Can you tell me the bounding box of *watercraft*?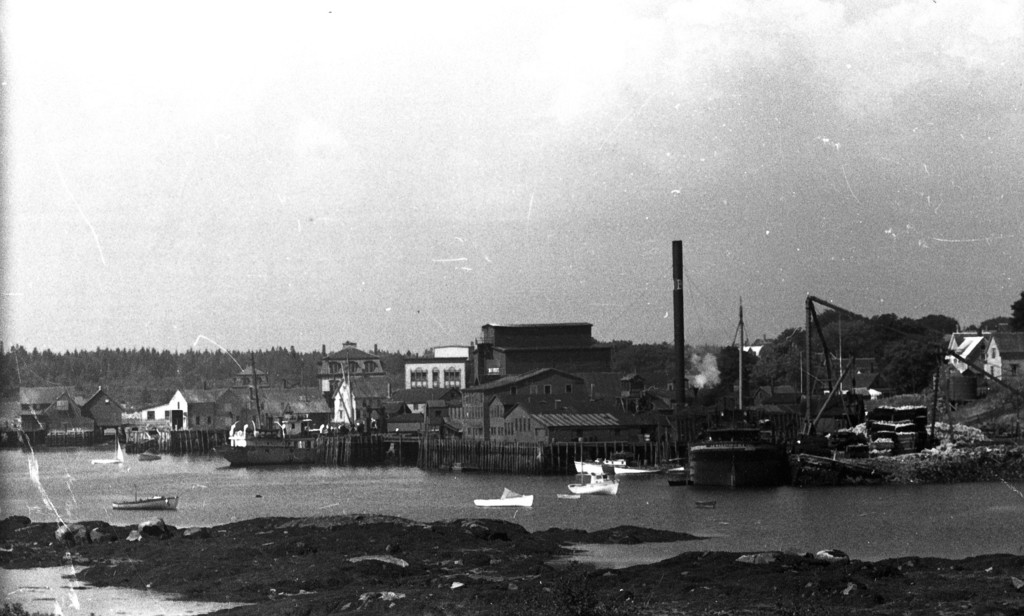
<region>472, 485, 537, 505</region>.
